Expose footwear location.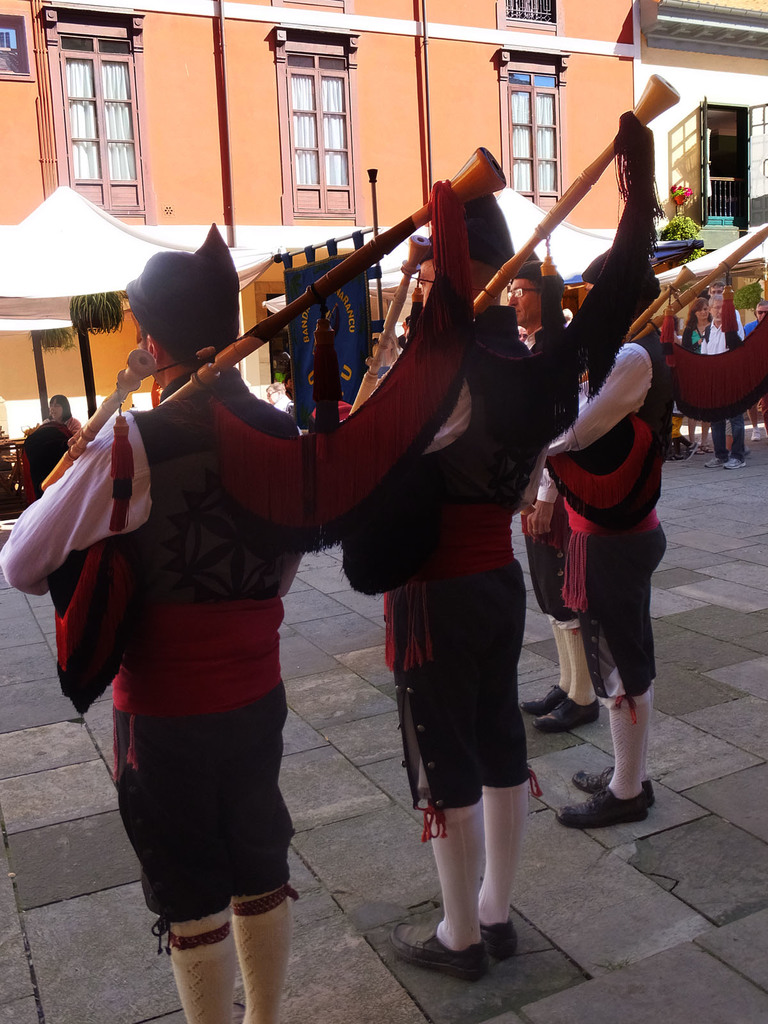
Exposed at {"x1": 694, "y1": 442, "x2": 714, "y2": 457}.
